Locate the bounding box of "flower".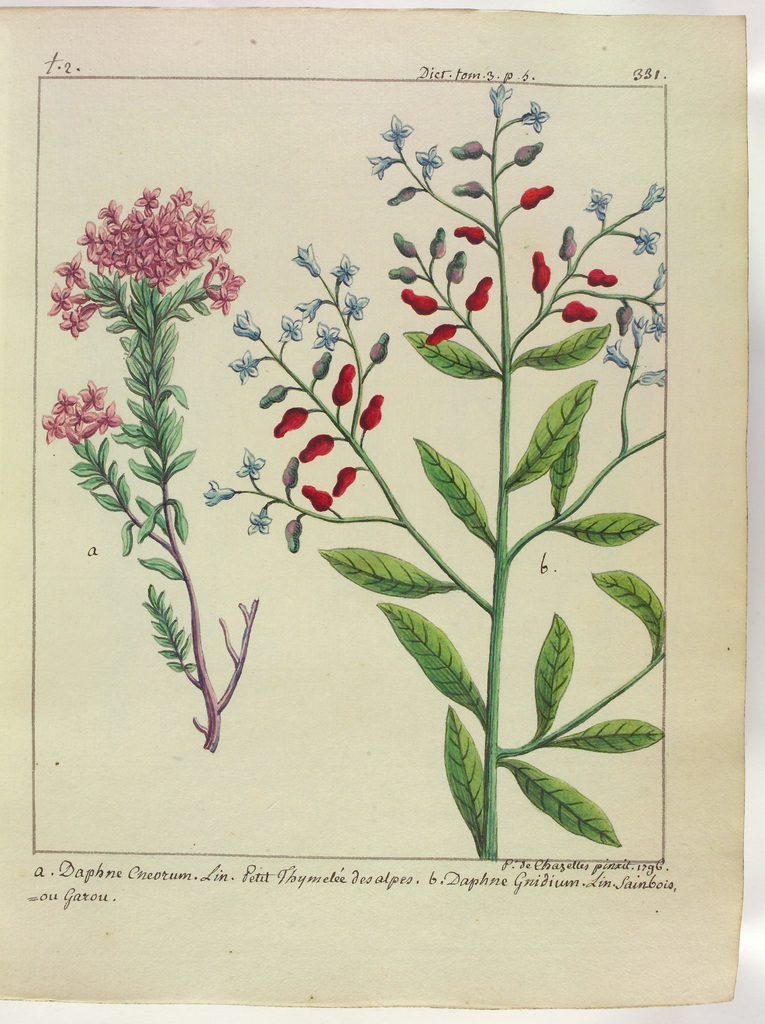
Bounding box: <box>312,322,341,353</box>.
